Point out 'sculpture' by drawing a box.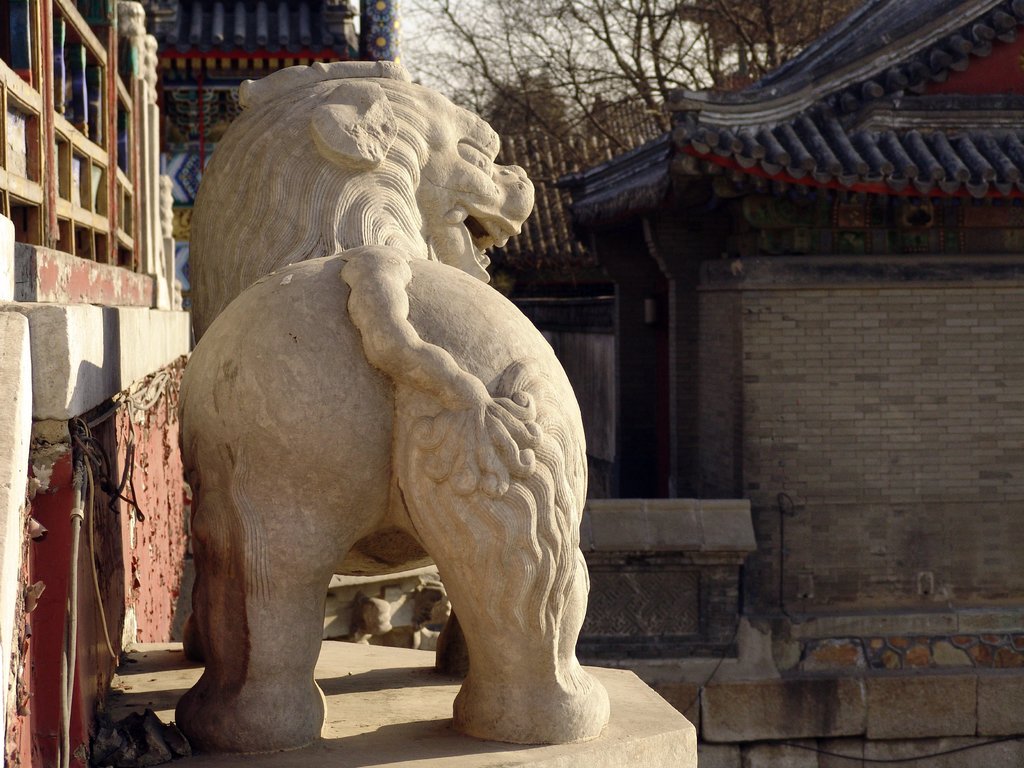
168,83,642,767.
